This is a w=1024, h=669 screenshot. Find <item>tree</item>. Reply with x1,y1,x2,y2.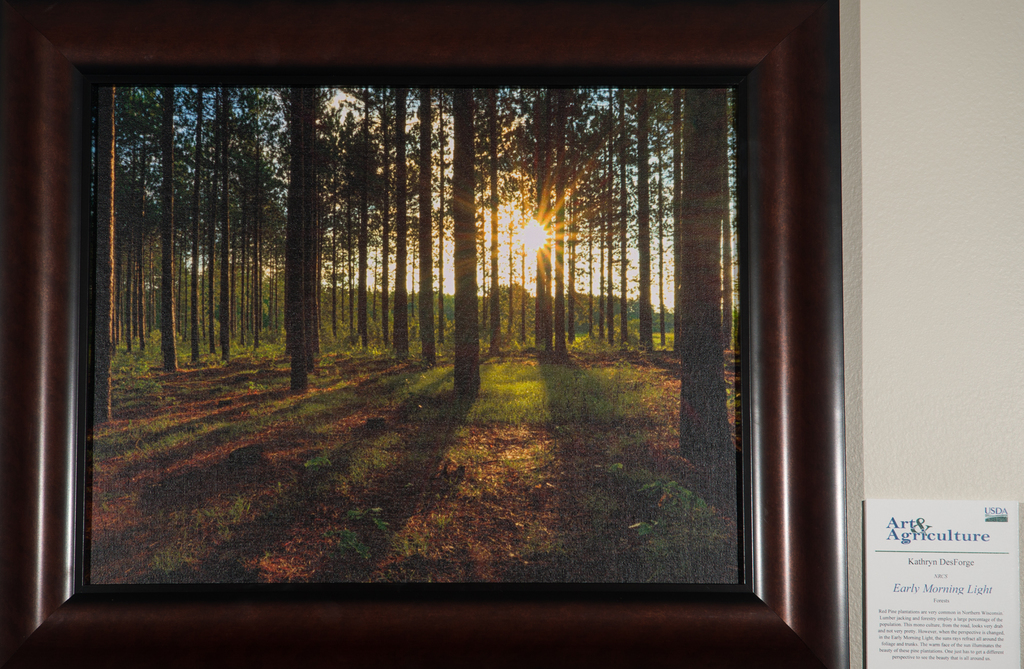
183,92,209,361.
